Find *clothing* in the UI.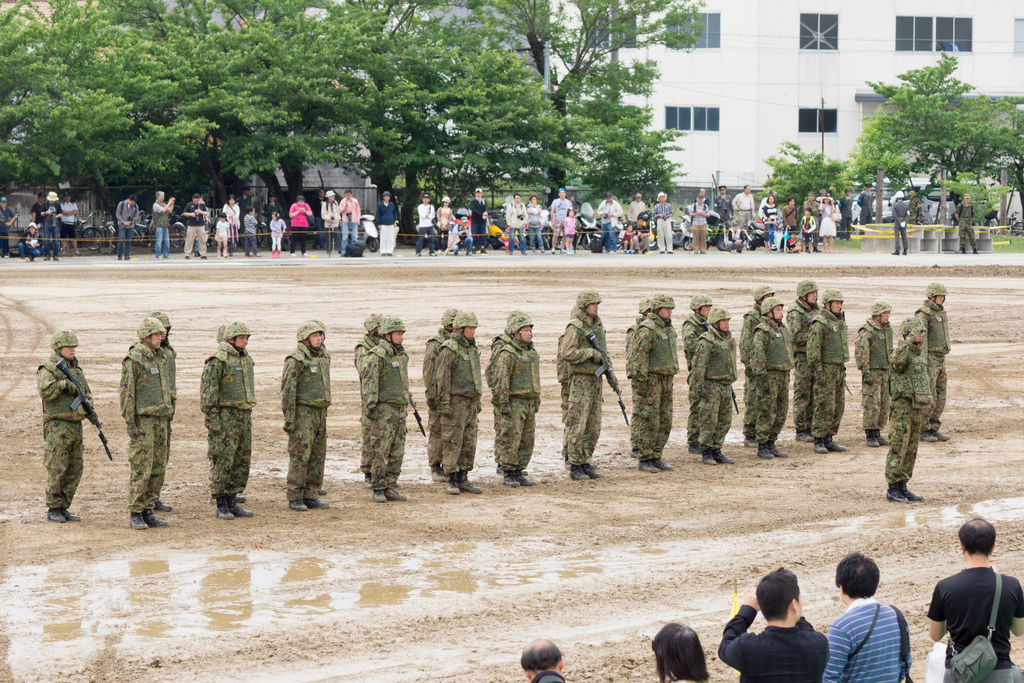
UI element at detection(888, 334, 934, 483).
